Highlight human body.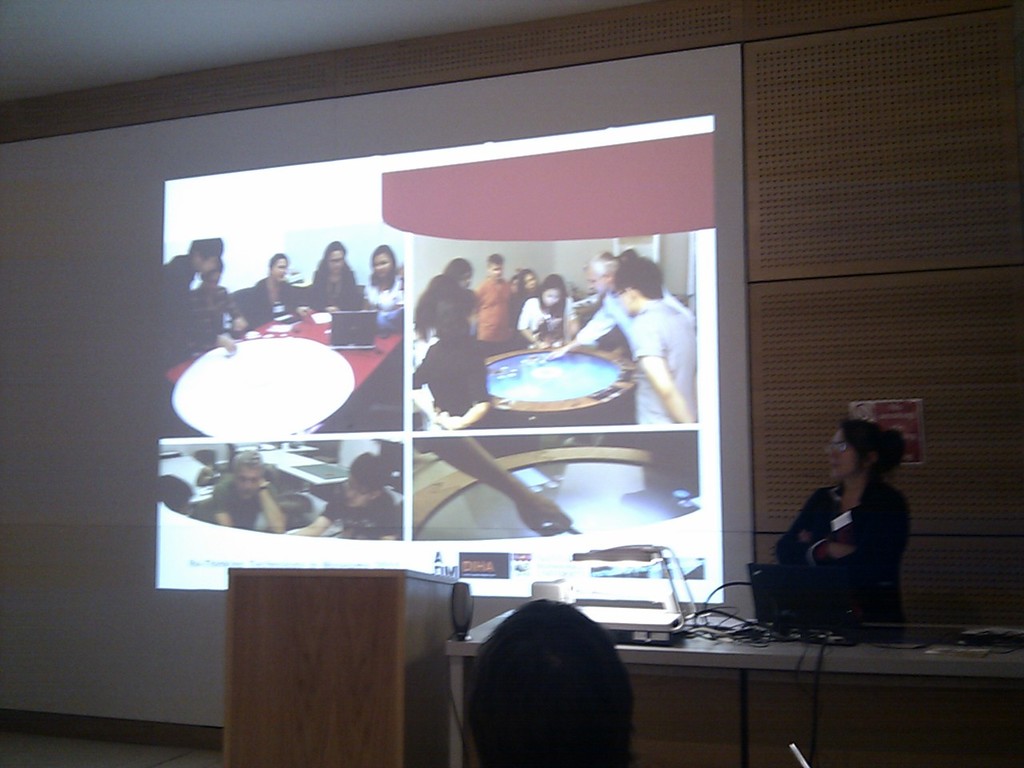
Highlighted region: (x1=359, y1=234, x2=412, y2=314).
